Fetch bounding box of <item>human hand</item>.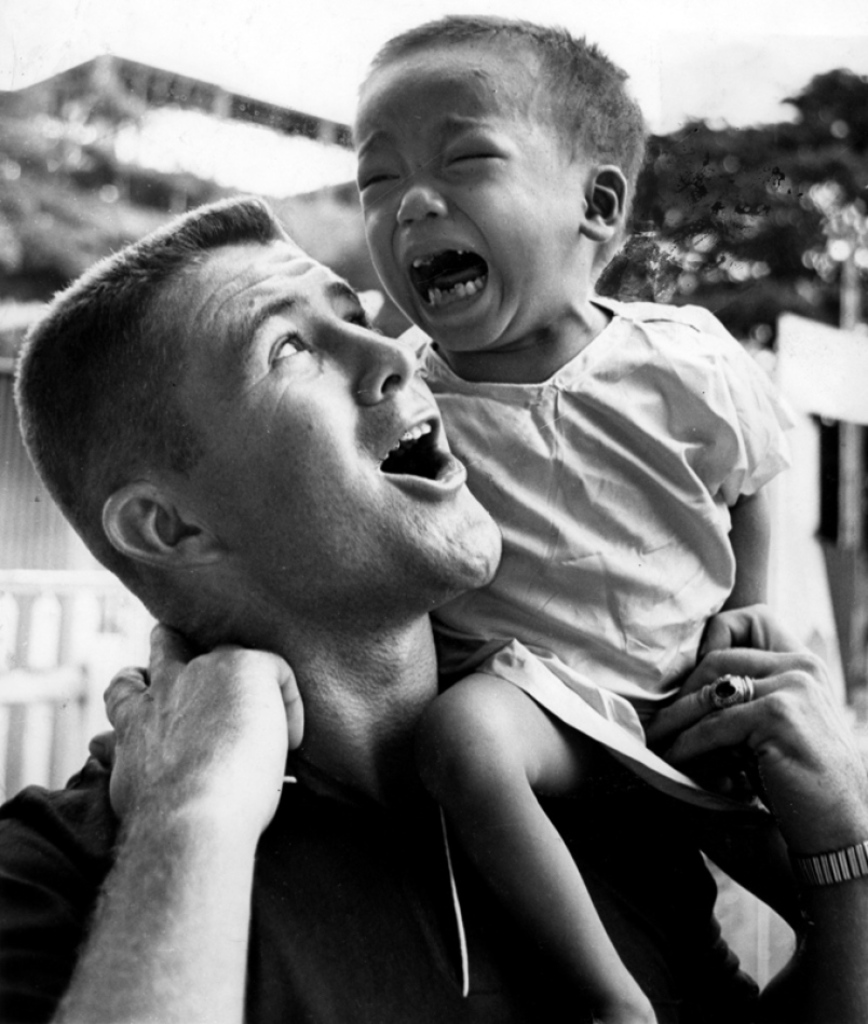
Bbox: 645 599 867 862.
